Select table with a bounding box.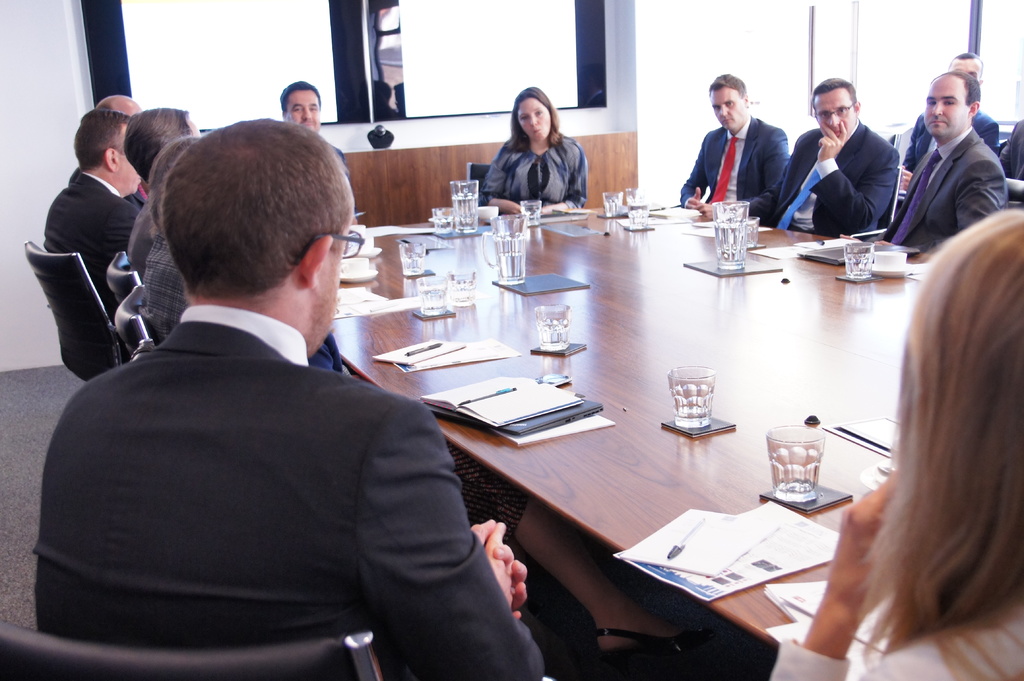
290/209/988/668.
